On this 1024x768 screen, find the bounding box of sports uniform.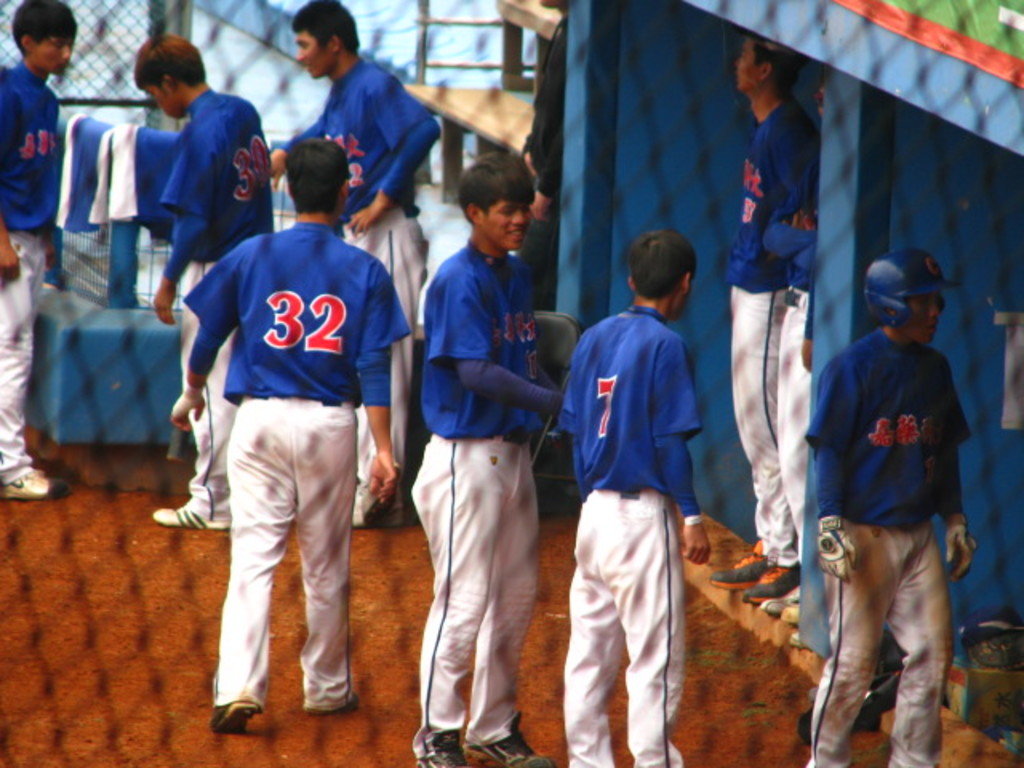
Bounding box: 166 141 395 731.
